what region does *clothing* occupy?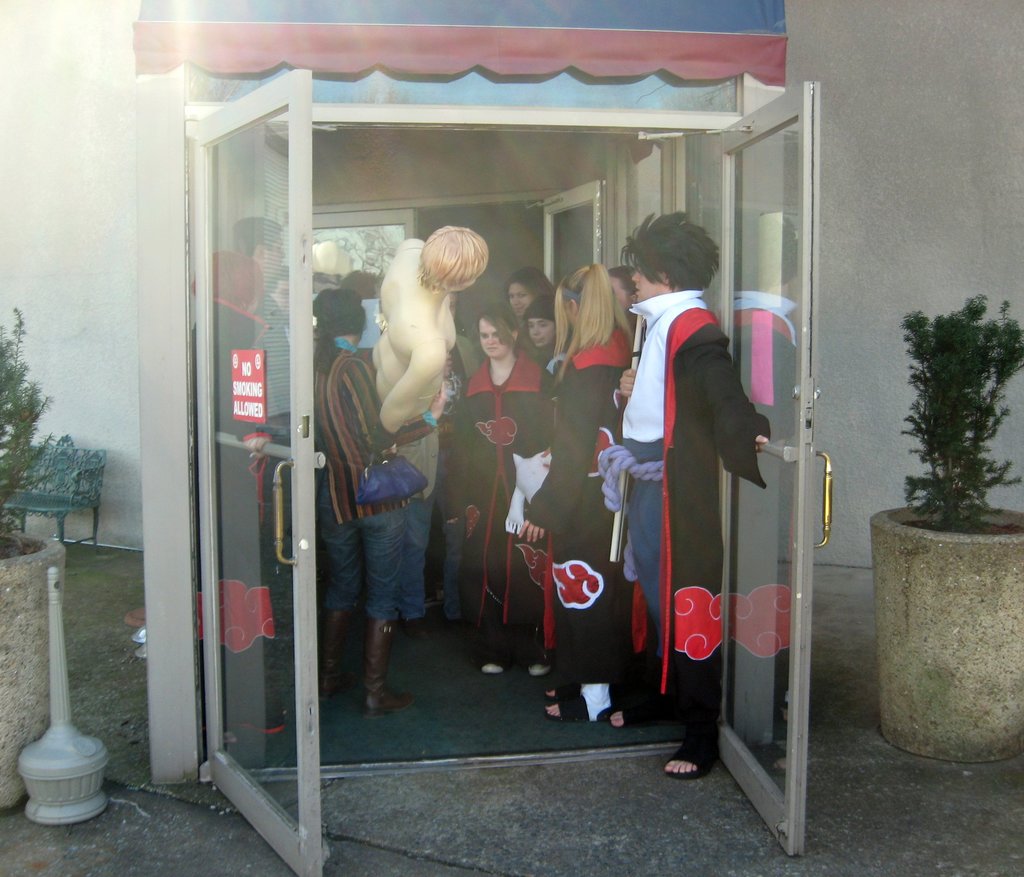
(x1=547, y1=342, x2=605, y2=532).
